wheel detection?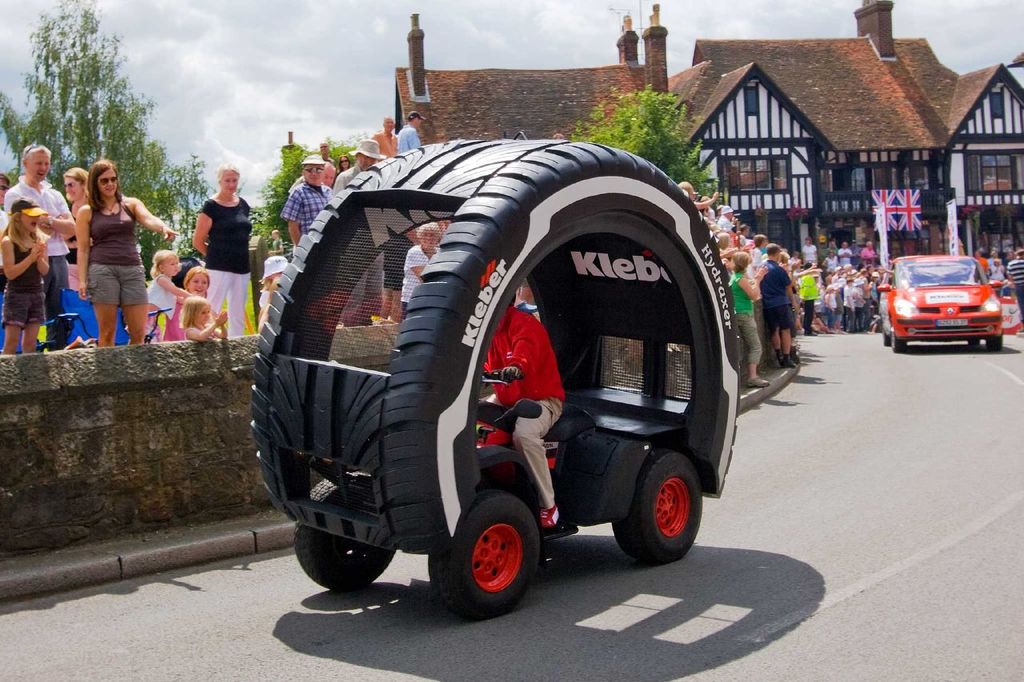
bbox=(884, 332, 890, 346)
